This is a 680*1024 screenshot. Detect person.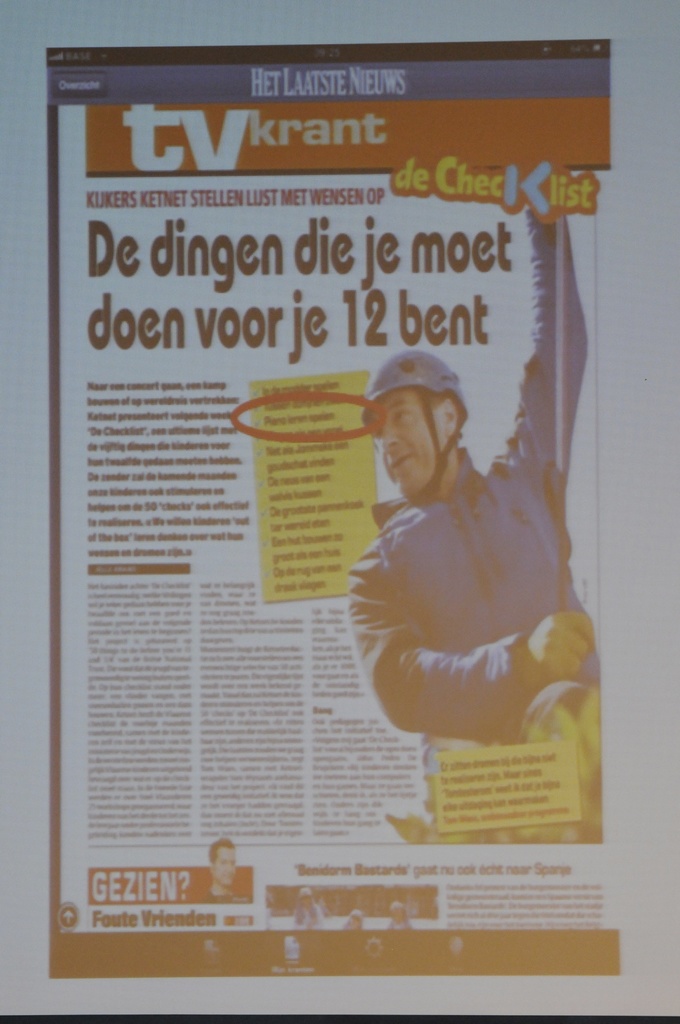
box=[345, 200, 594, 848].
